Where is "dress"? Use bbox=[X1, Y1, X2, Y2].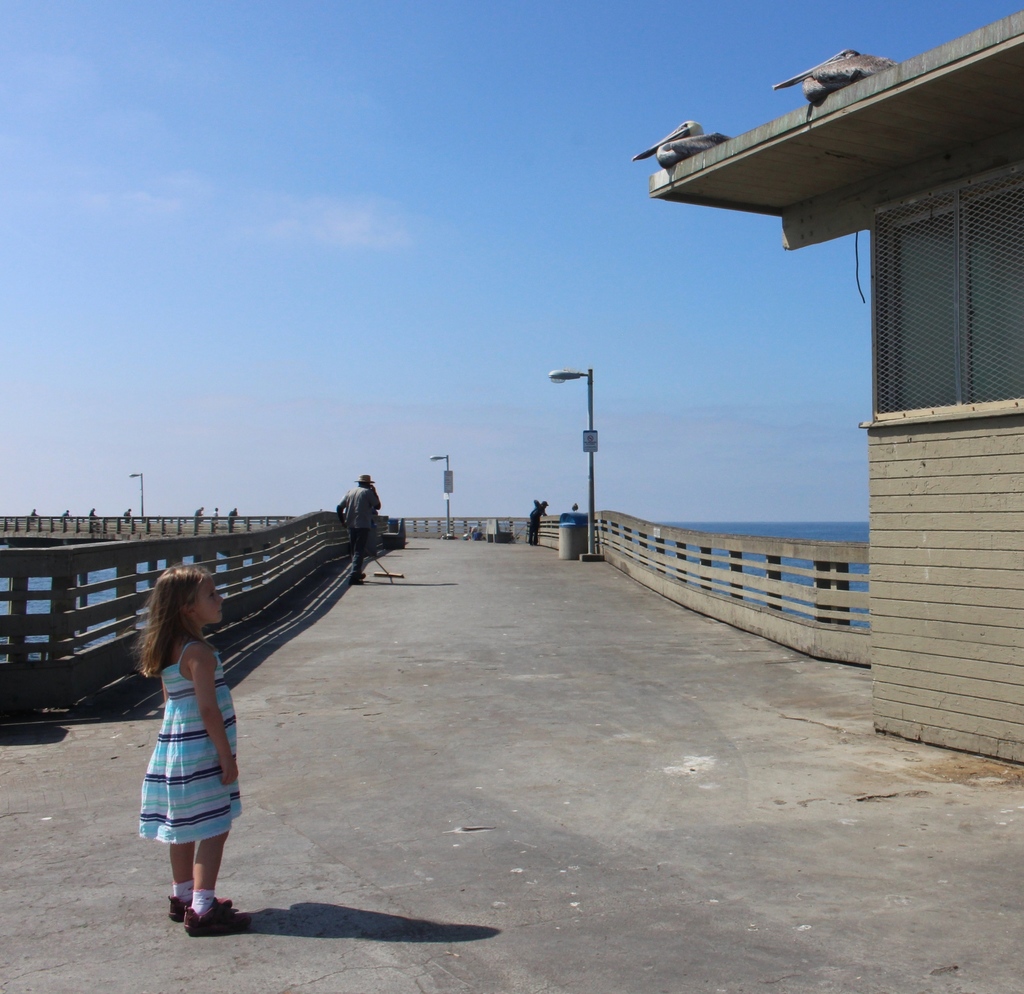
bbox=[136, 632, 244, 846].
